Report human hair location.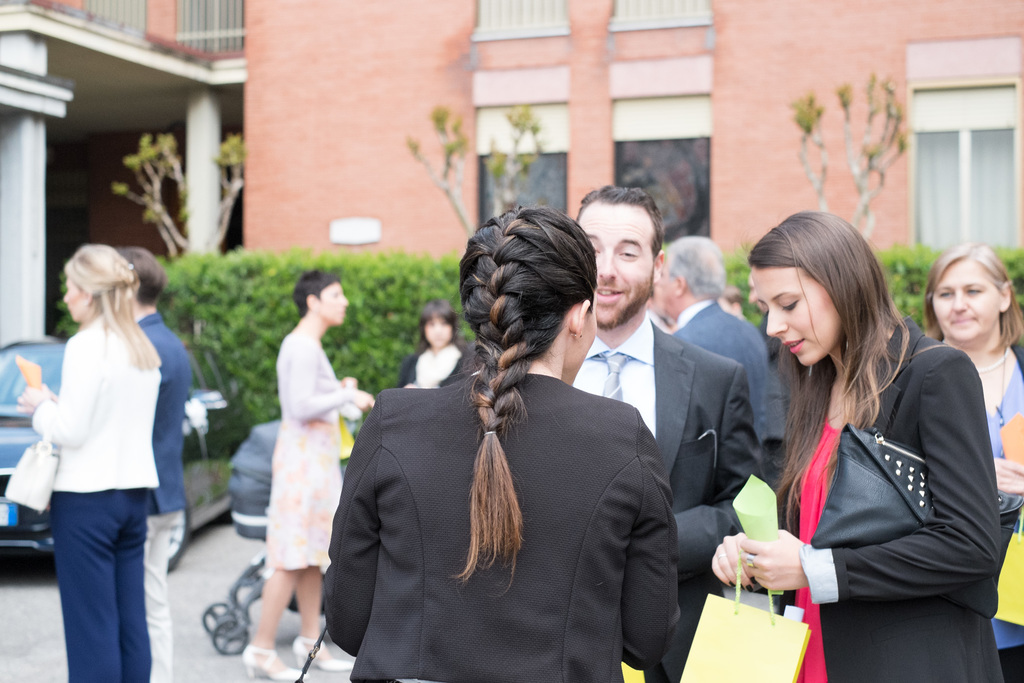
Report: locate(577, 186, 671, 265).
